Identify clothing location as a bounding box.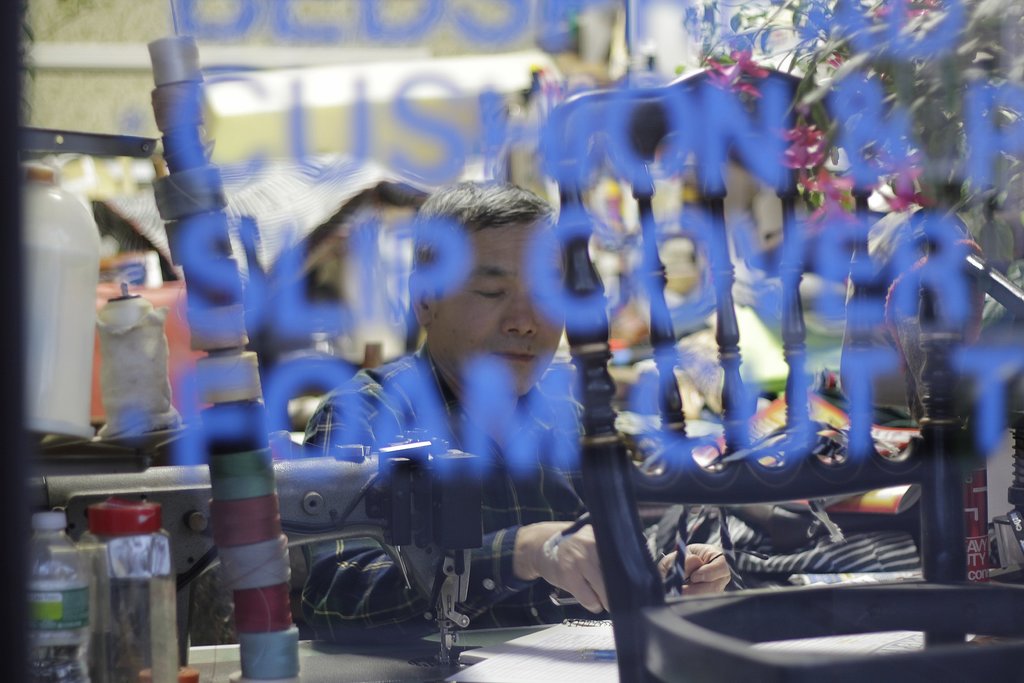
rect(299, 333, 673, 647).
